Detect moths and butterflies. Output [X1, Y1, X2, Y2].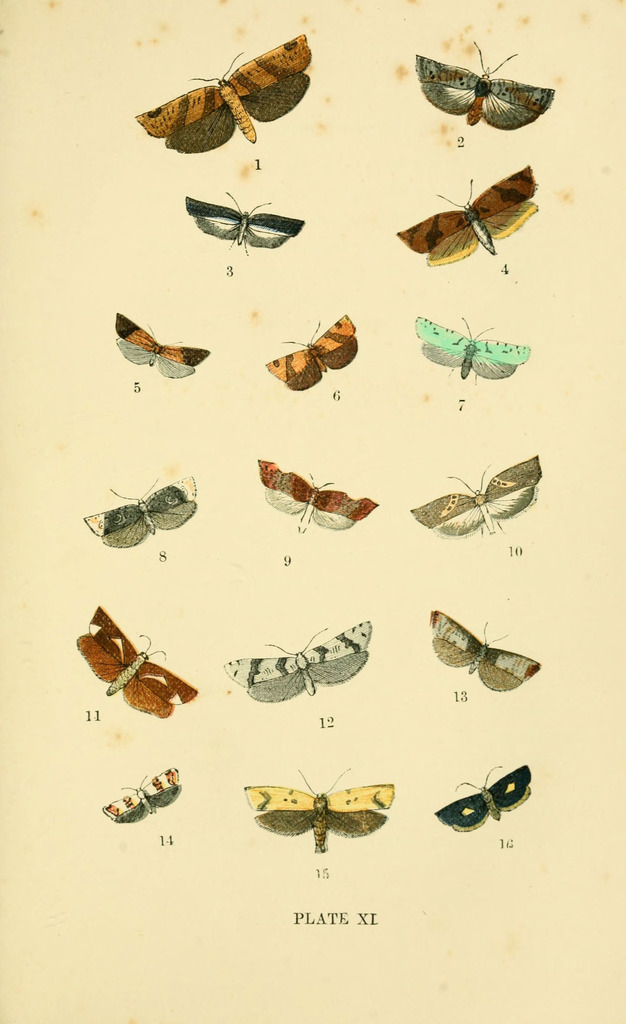
[74, 605, 200, 724].
